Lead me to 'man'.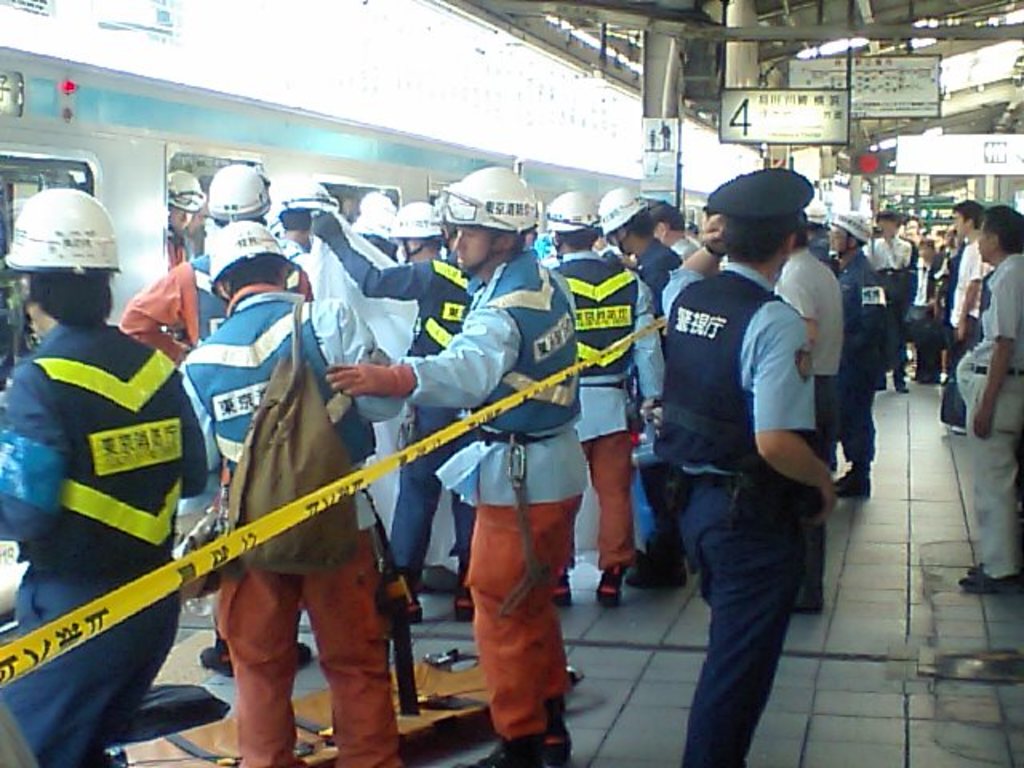
Lead to Rect(634, 162, 859, 762).
